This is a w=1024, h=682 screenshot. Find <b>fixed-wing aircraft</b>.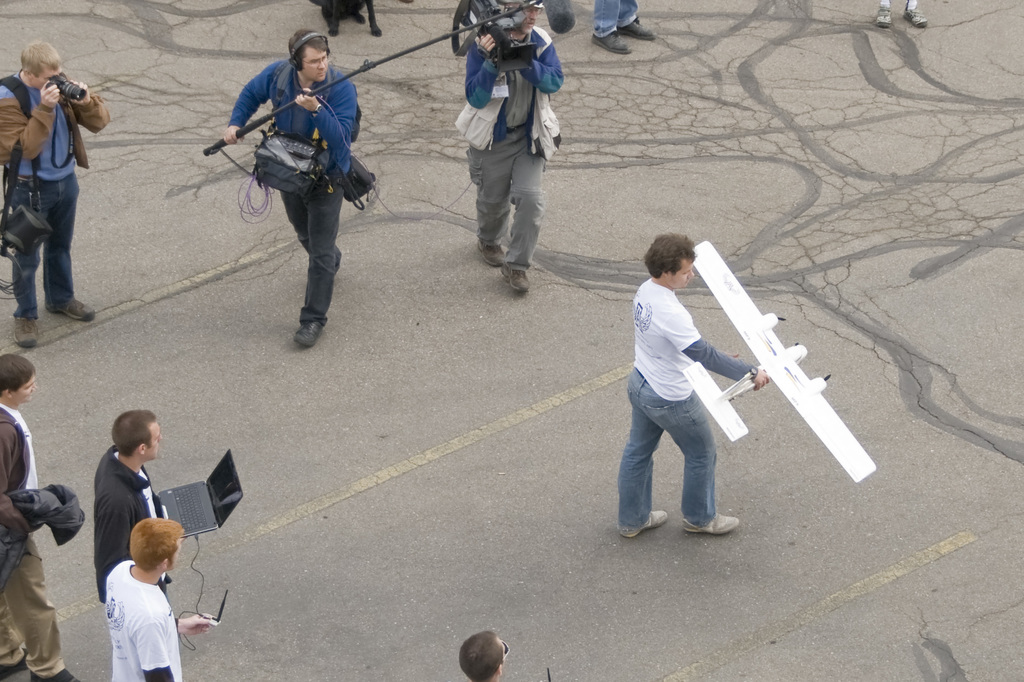
Bounding box: bbox=[674, 230, 879, 484].
